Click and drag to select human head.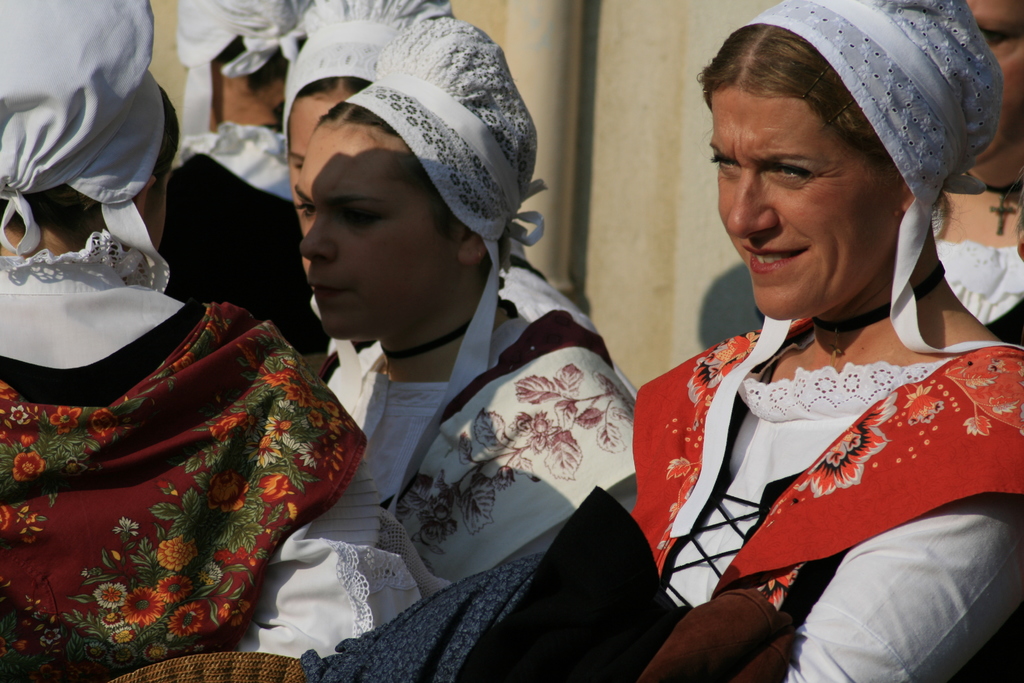
Selection: select_region(277, 0, 451, 206).
